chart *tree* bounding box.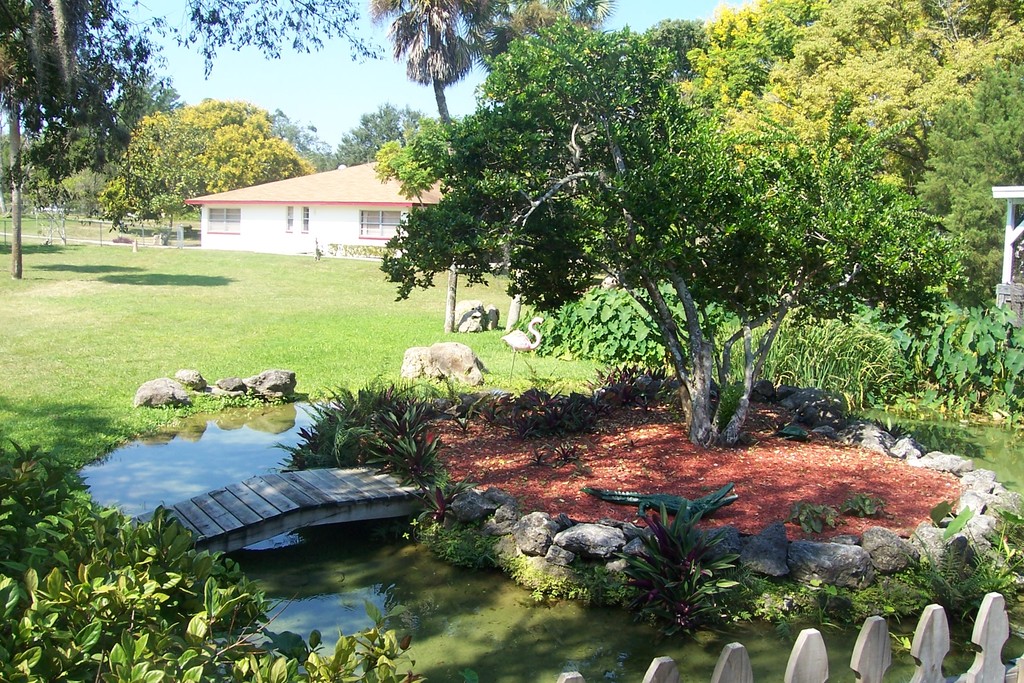
Charted: (0,0,177,282).
